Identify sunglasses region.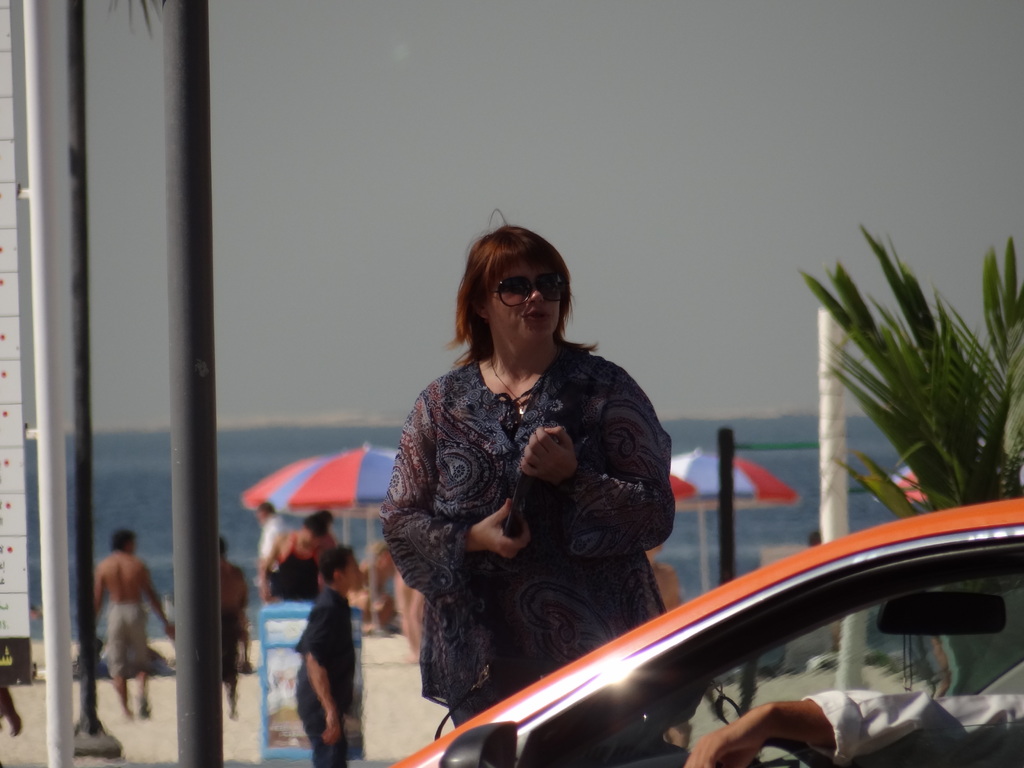
Region: <box>490,271,562,305</box>.
